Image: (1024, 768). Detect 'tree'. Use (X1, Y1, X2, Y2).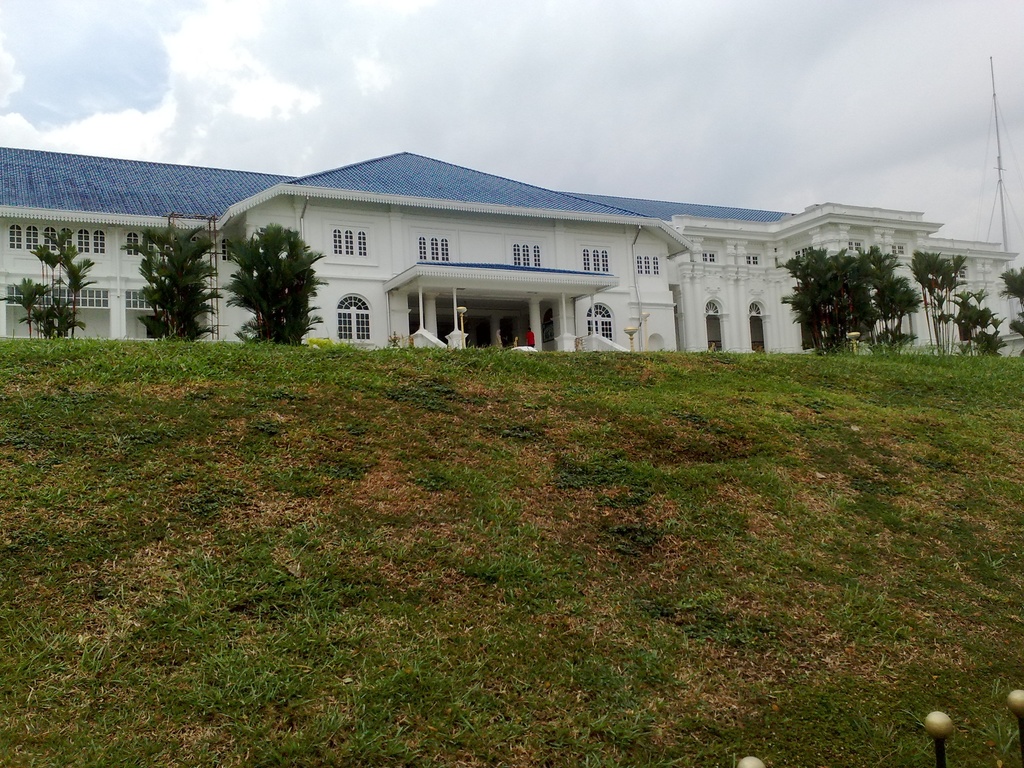
(779, 253, 877, 346).
